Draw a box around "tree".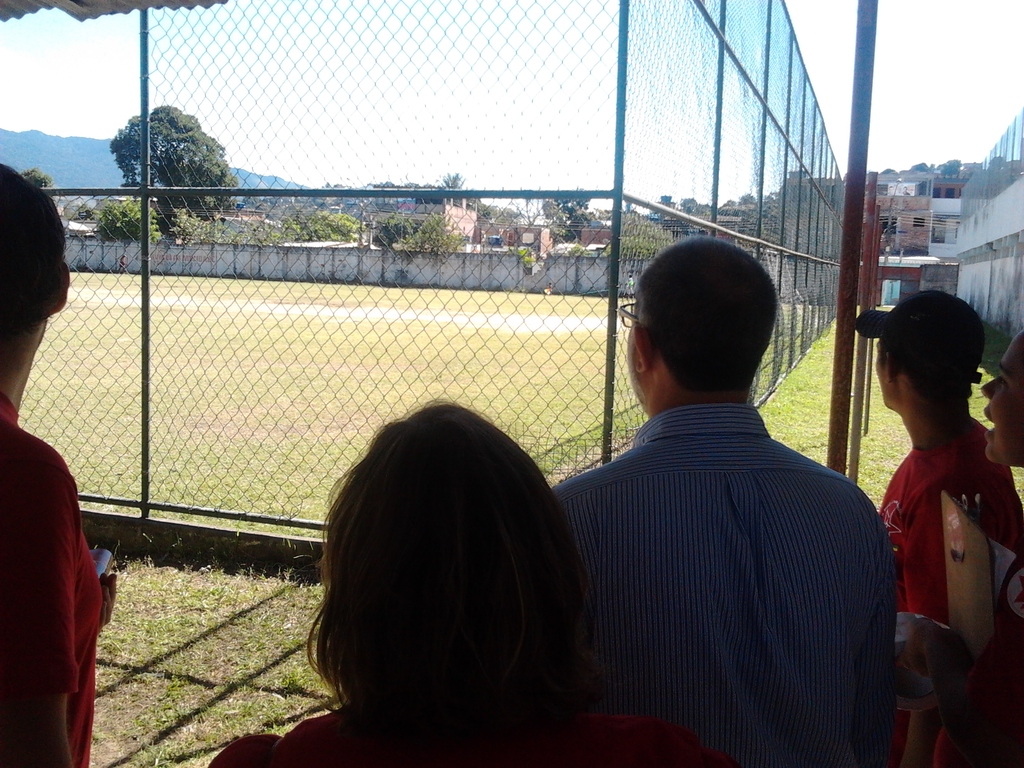
{"left": 531, "top": 192, "right": 599, "bottom": 239}.
